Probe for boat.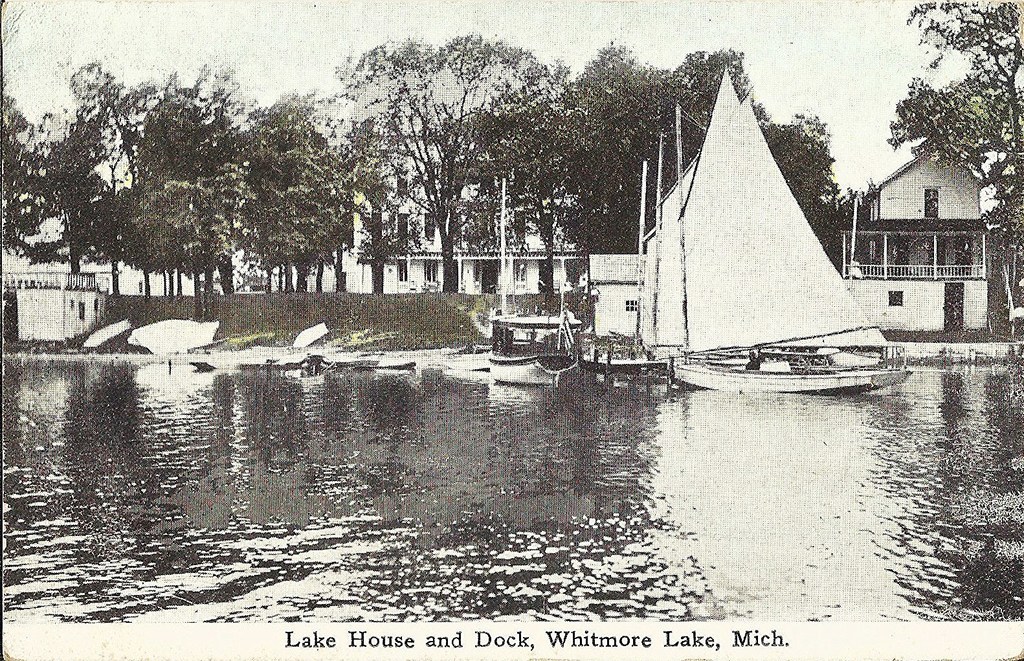
Probe result: BBox(565, 78, 941, 396).
